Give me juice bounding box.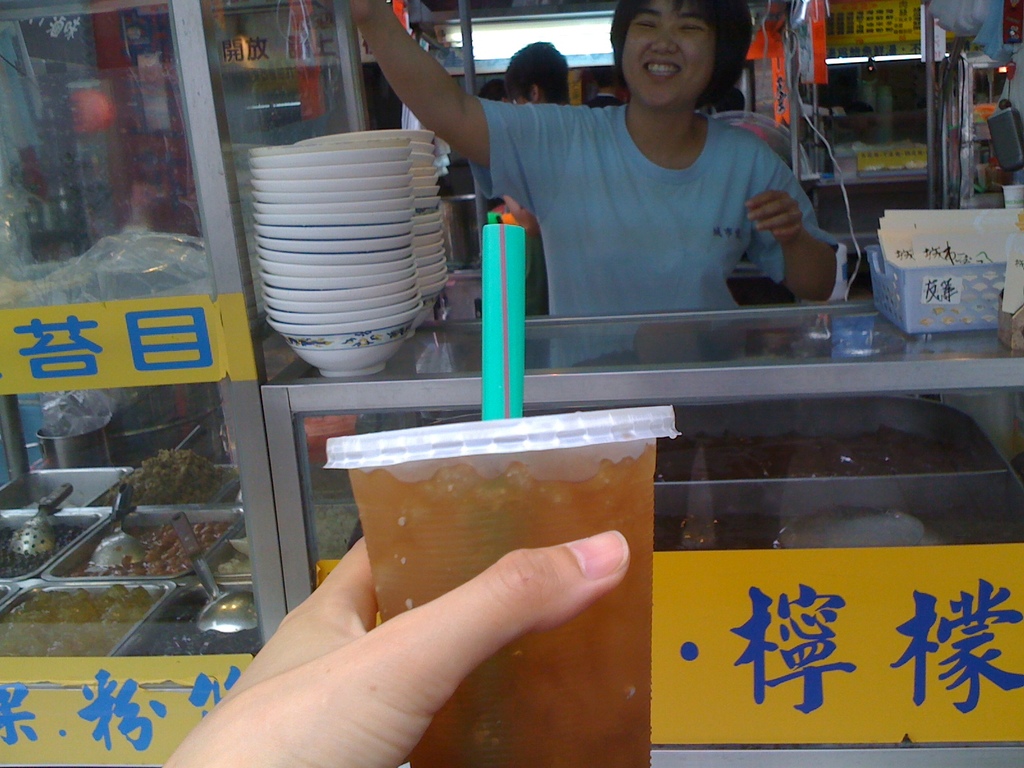
bbox=(346, 452, 658, 767).
